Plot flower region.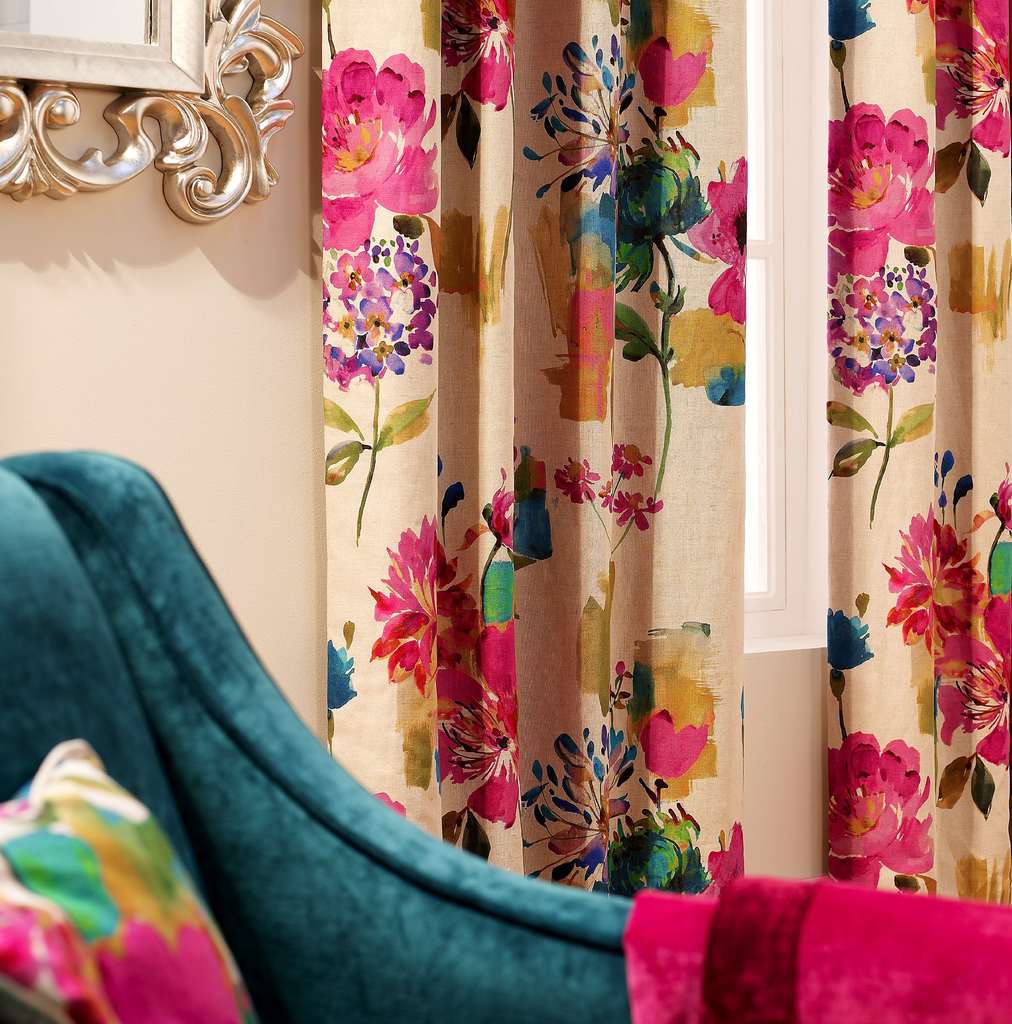
Plotted at <bbox>521, 724, 675, 896</bbox>.
